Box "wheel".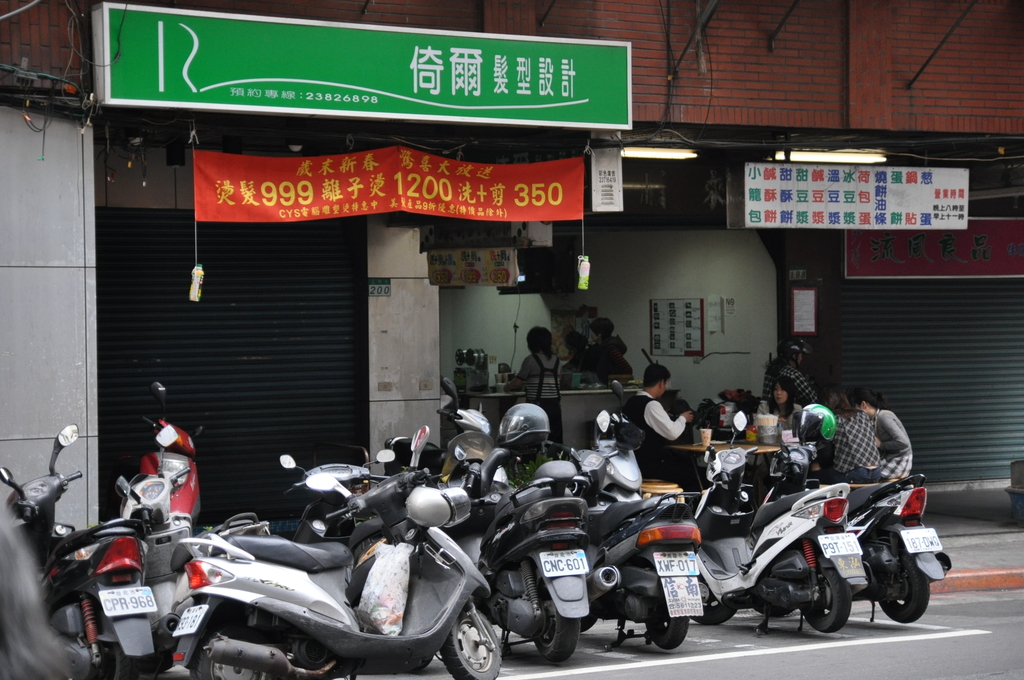
[left=881, top=548, right=930, bottom=626].
